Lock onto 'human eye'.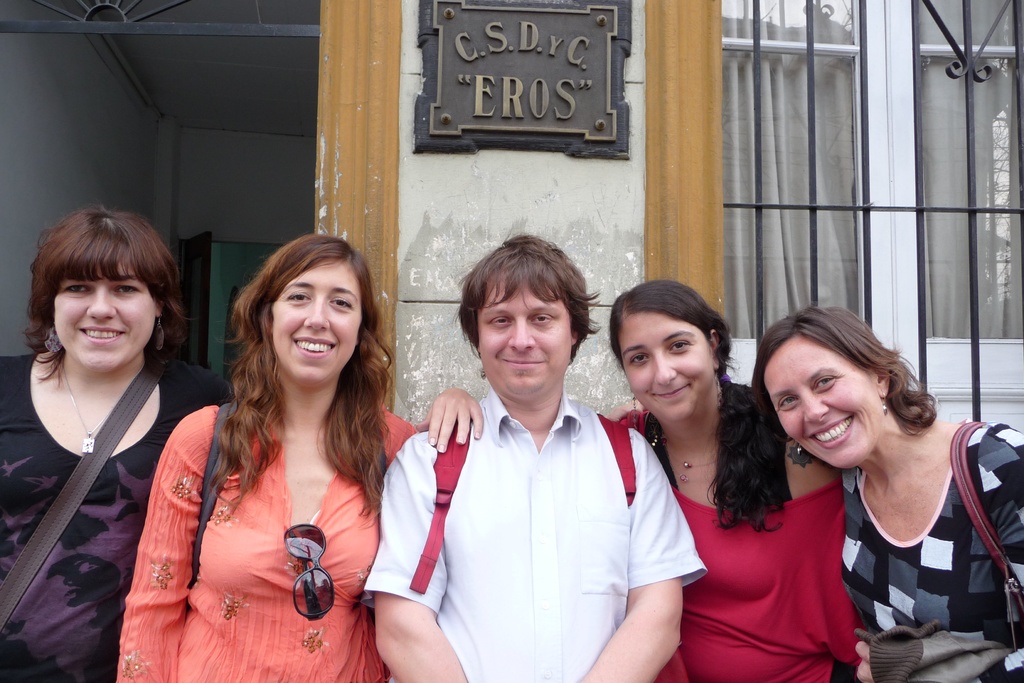
Locked: region(326, 297, 353, 313).
